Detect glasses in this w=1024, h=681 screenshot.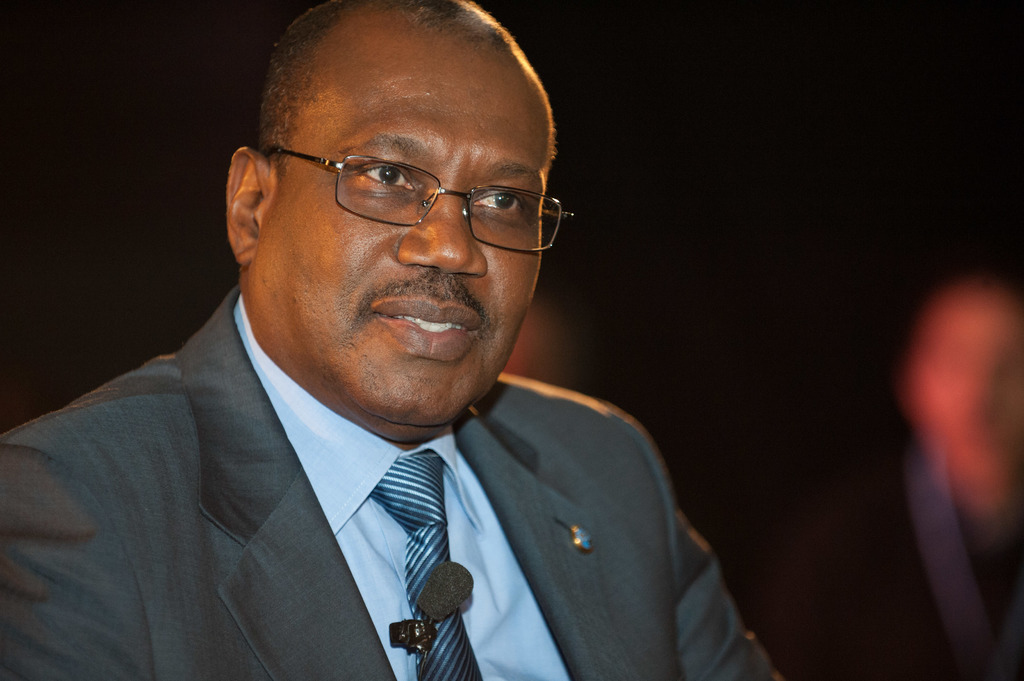
Detection: bbox(262, 143, 577, 255).
